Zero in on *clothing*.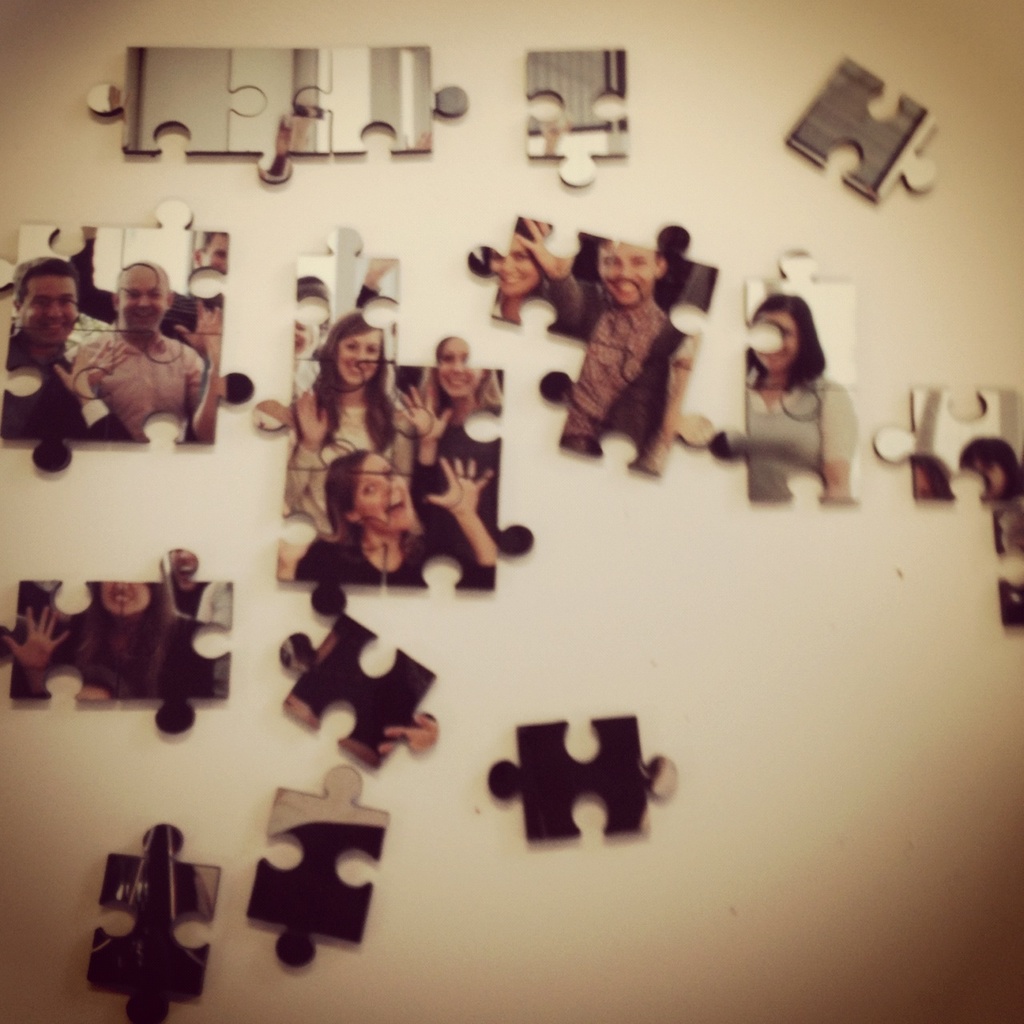
Zeroed in: 75,324,204,434.
